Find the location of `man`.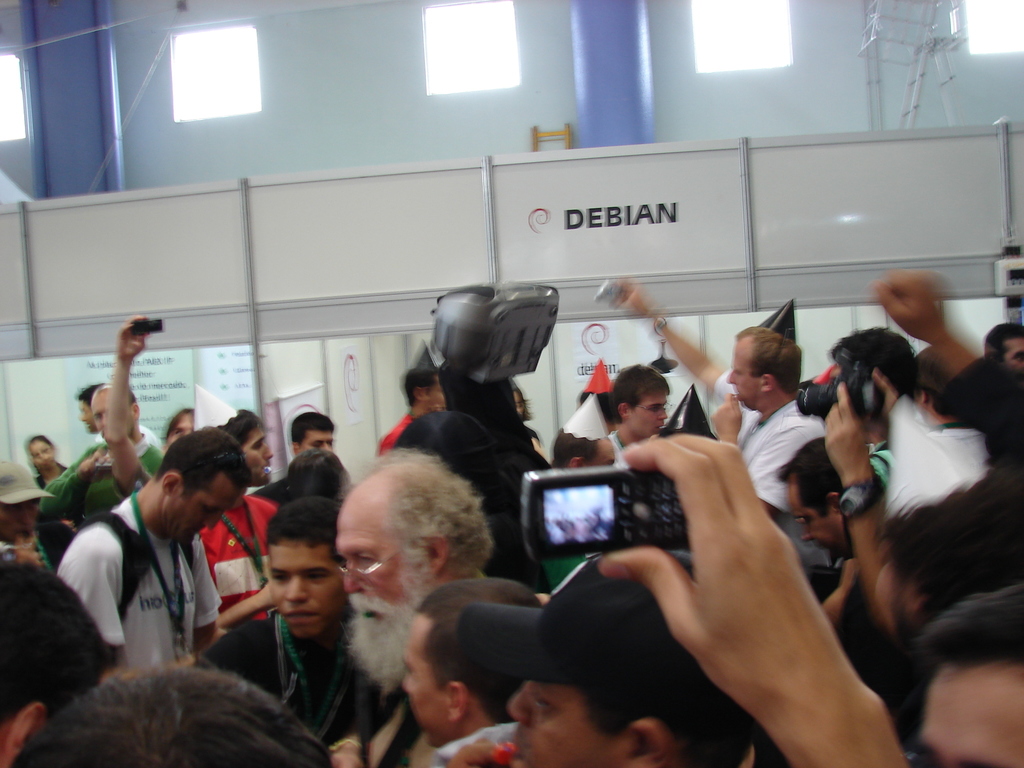
Location: bbox=(36, 449, 223, 705).
